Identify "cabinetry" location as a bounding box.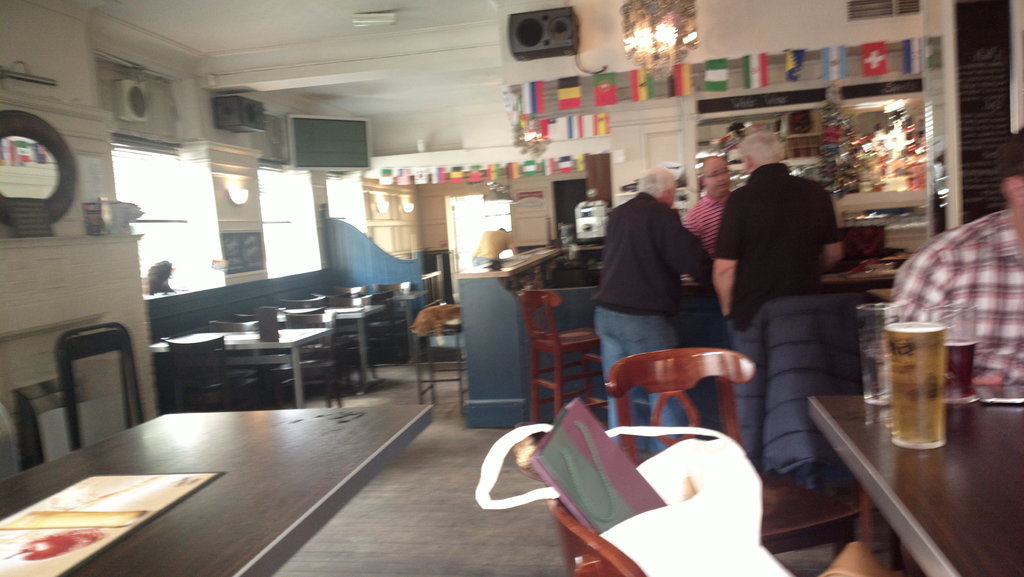
pyautogui.locateOnScreen(416, 195, 452, 250).
